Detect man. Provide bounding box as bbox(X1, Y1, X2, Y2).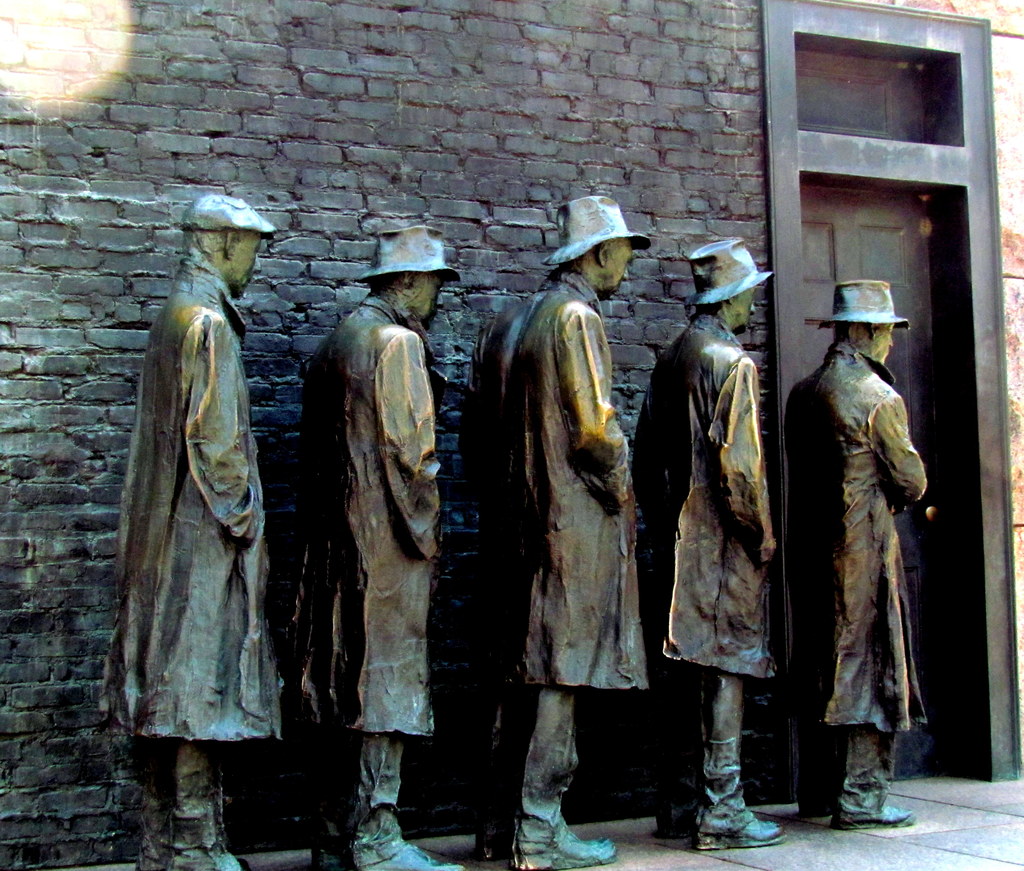
bbox(101, 189, 275, 870).
